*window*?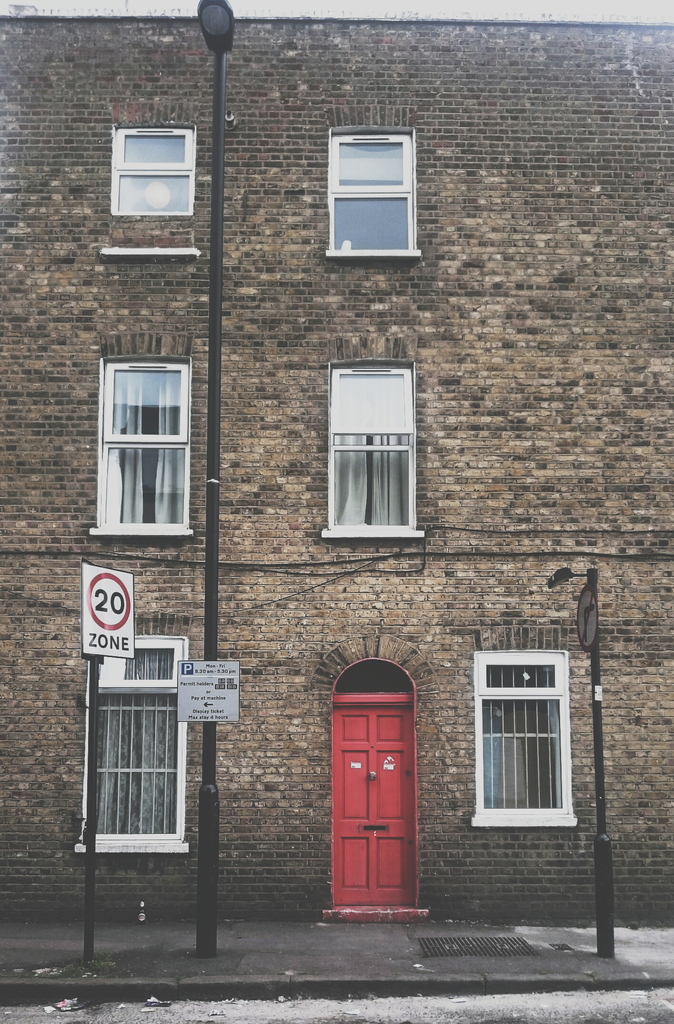
detection(109, 123, 198, 216)
